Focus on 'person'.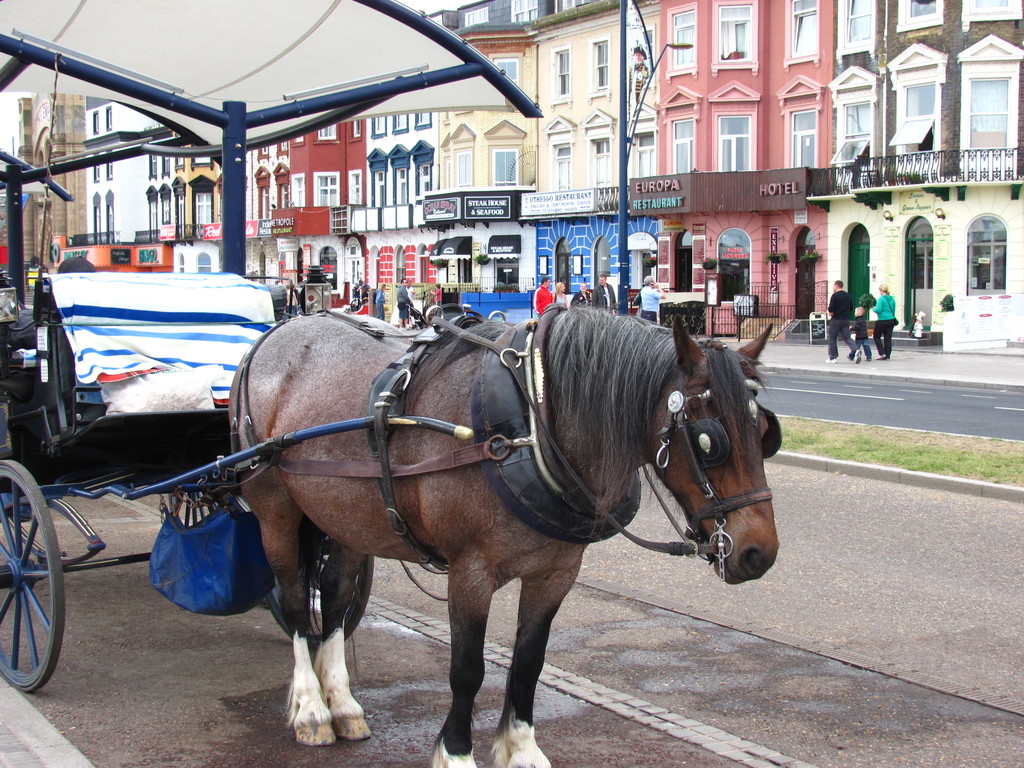
Focused at (left=593, top=274, right=619, bottom=314).
